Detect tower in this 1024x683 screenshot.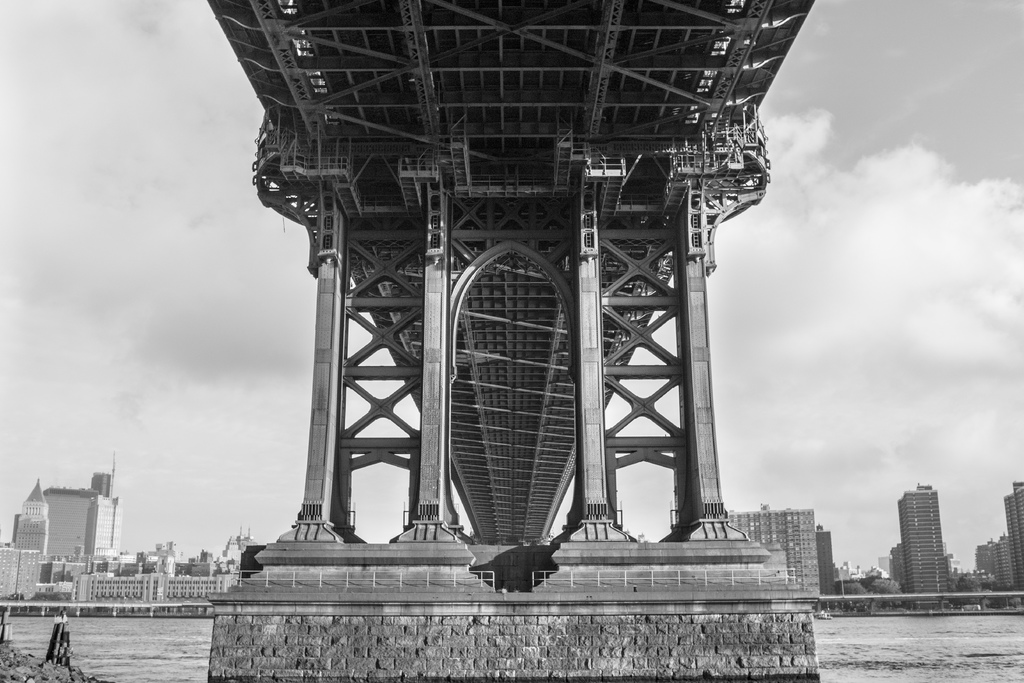
Detection: left=46, top=473, right=129, bottom=565.
